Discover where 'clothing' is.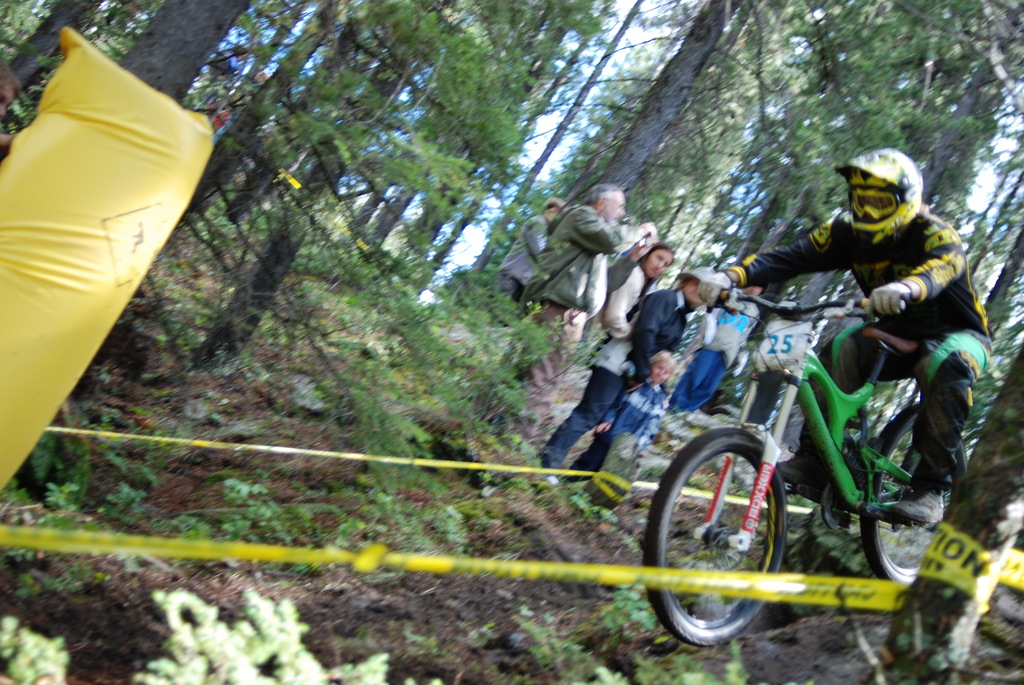
Discovered at x1=824 y1=322 x2=981 y2=519.
